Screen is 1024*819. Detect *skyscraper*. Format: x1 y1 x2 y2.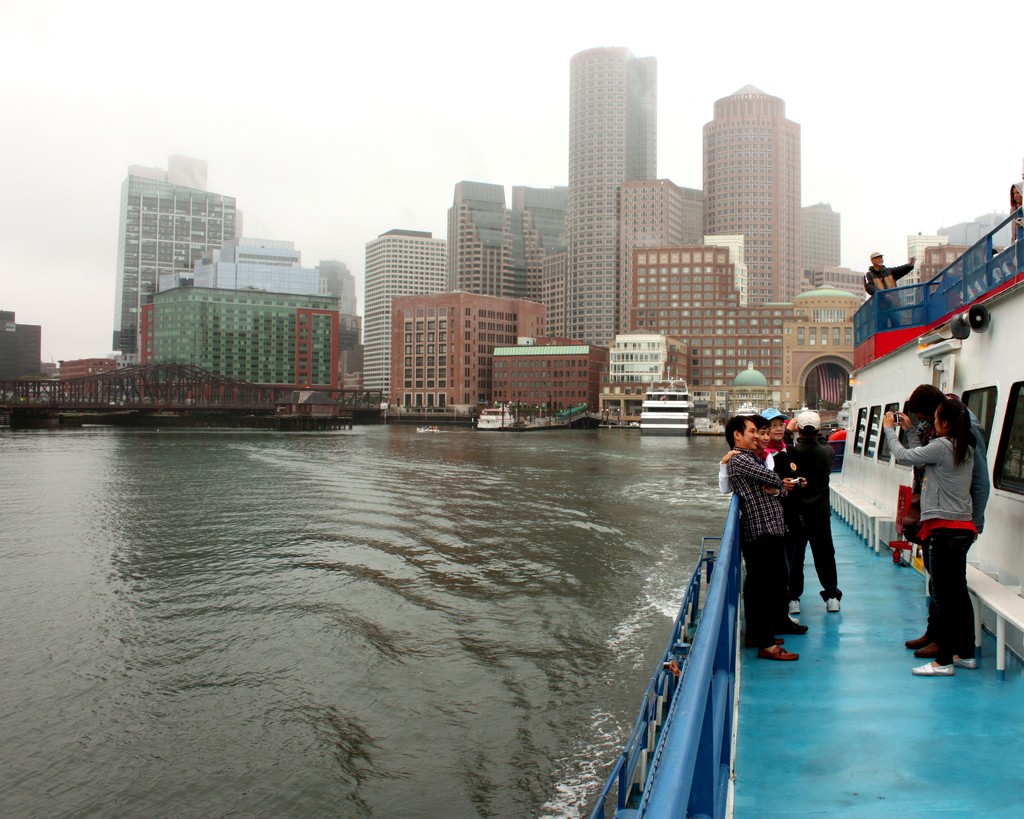
454 162 595 338.
